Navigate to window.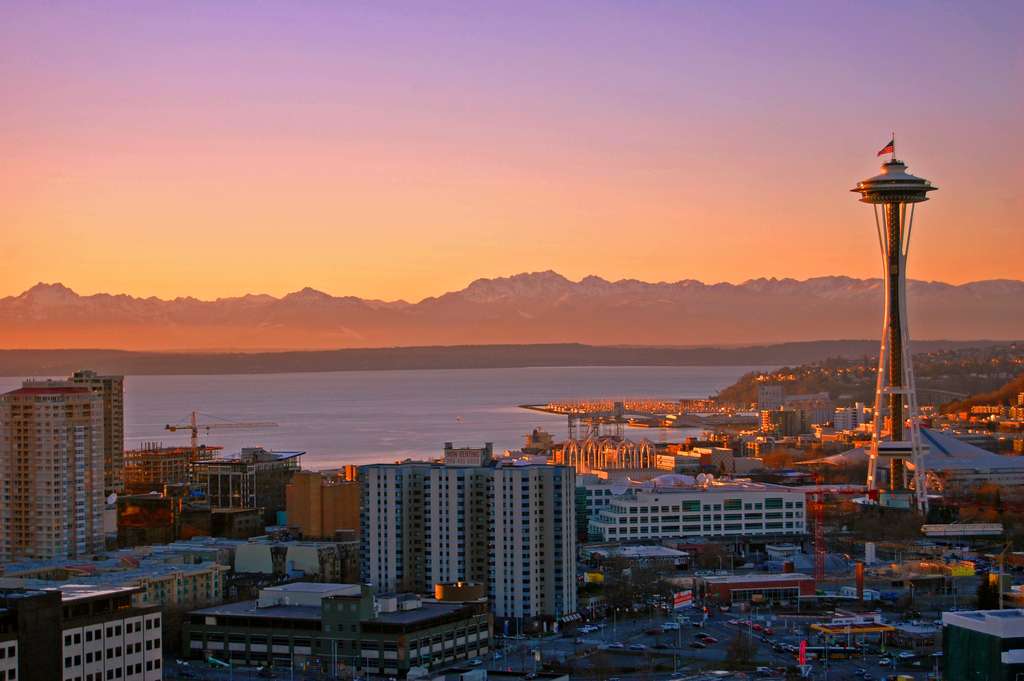
Navigation target: bbox=[627, 514, 639, 522].
